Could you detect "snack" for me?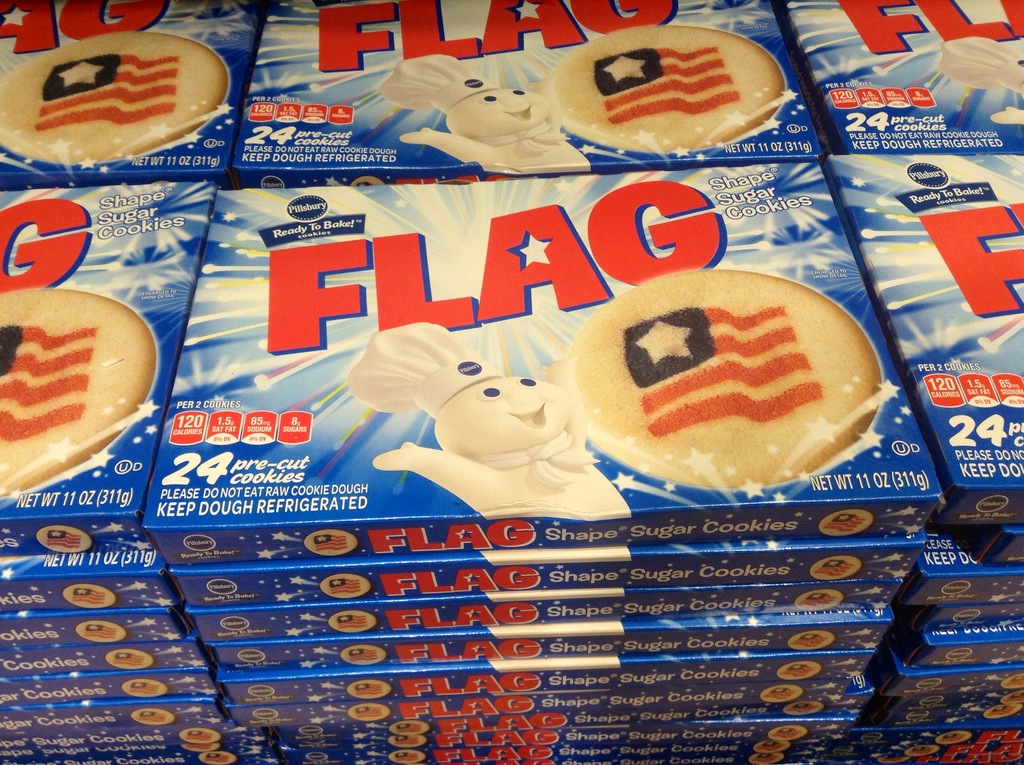
Detection result: BBox(932, 730, 966, 745).
